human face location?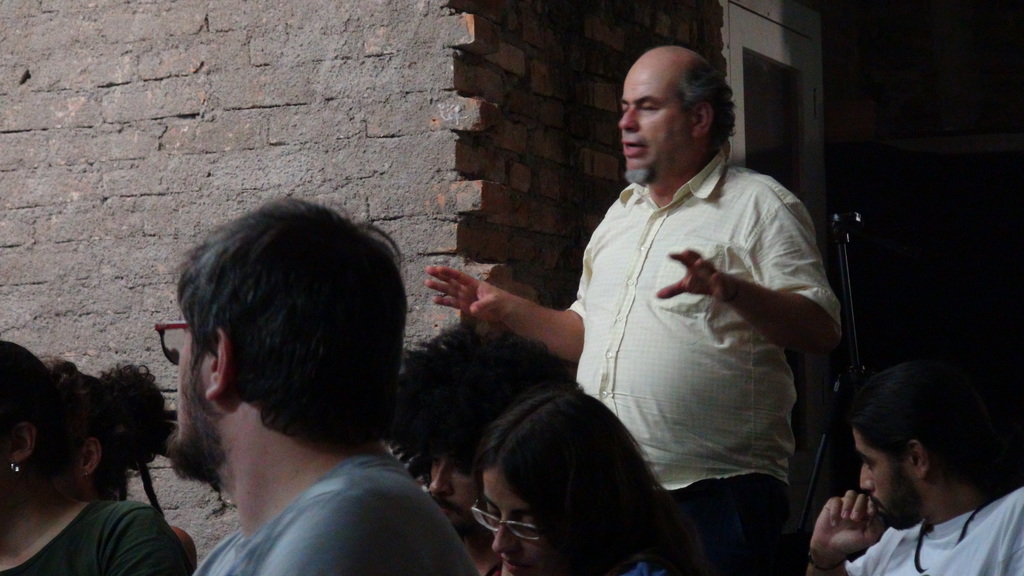
166/197/395/480
